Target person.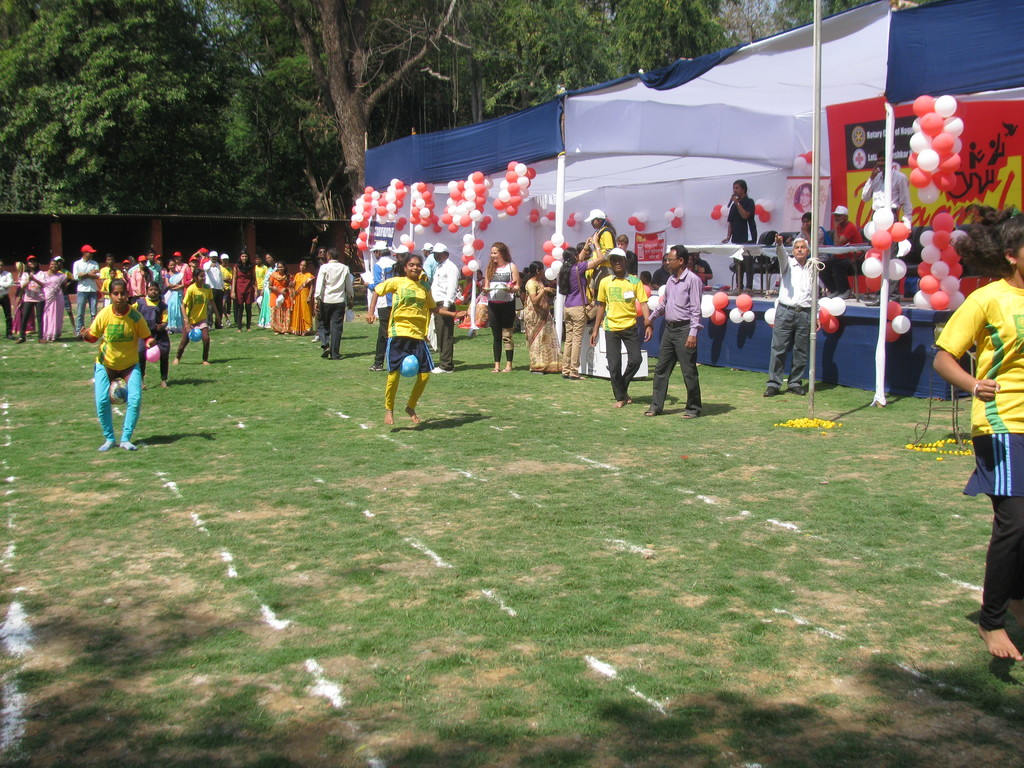
Target region: [left=95, top=269, right=123, bottom=307].
